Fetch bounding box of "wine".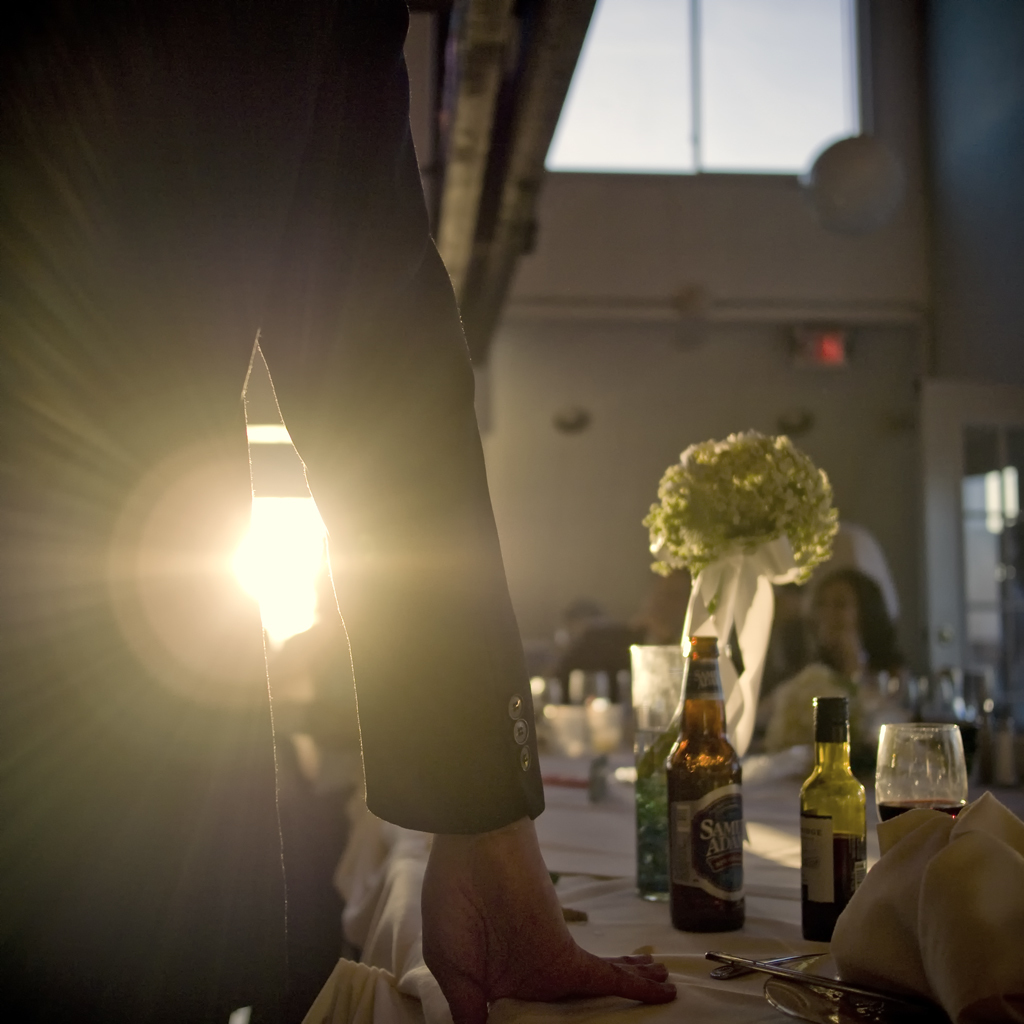
Bbox: (x1=807, y1=829, x2=869, y2=941).
